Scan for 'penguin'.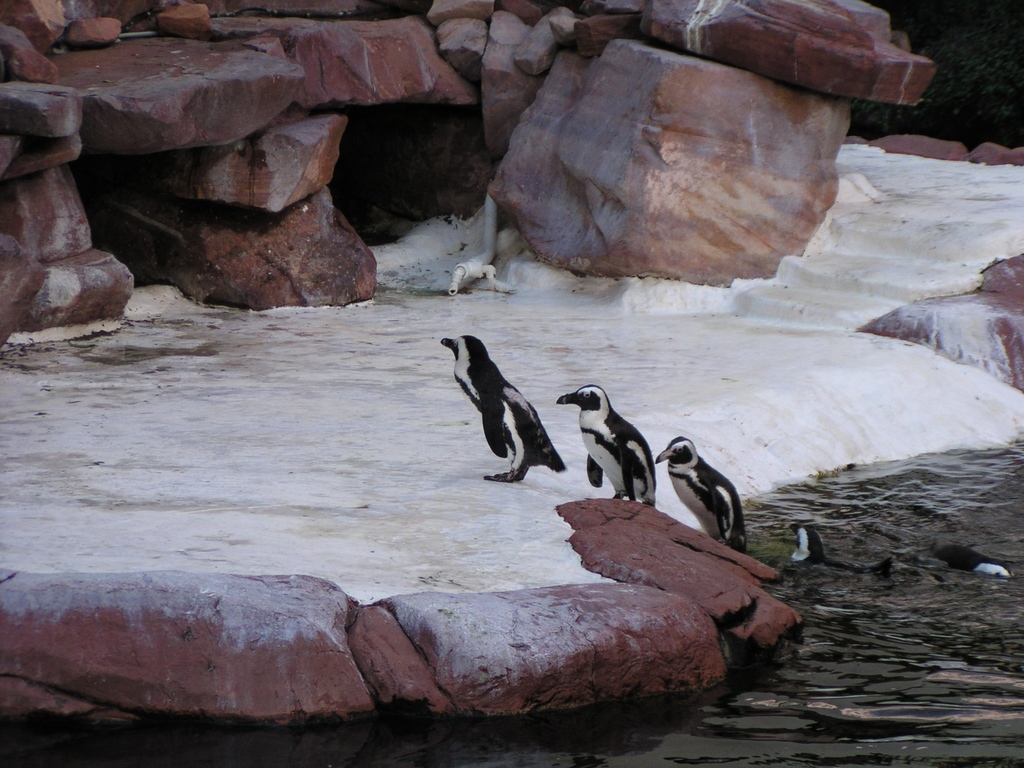
Scan result: box=[554, 382, 651, 515].
